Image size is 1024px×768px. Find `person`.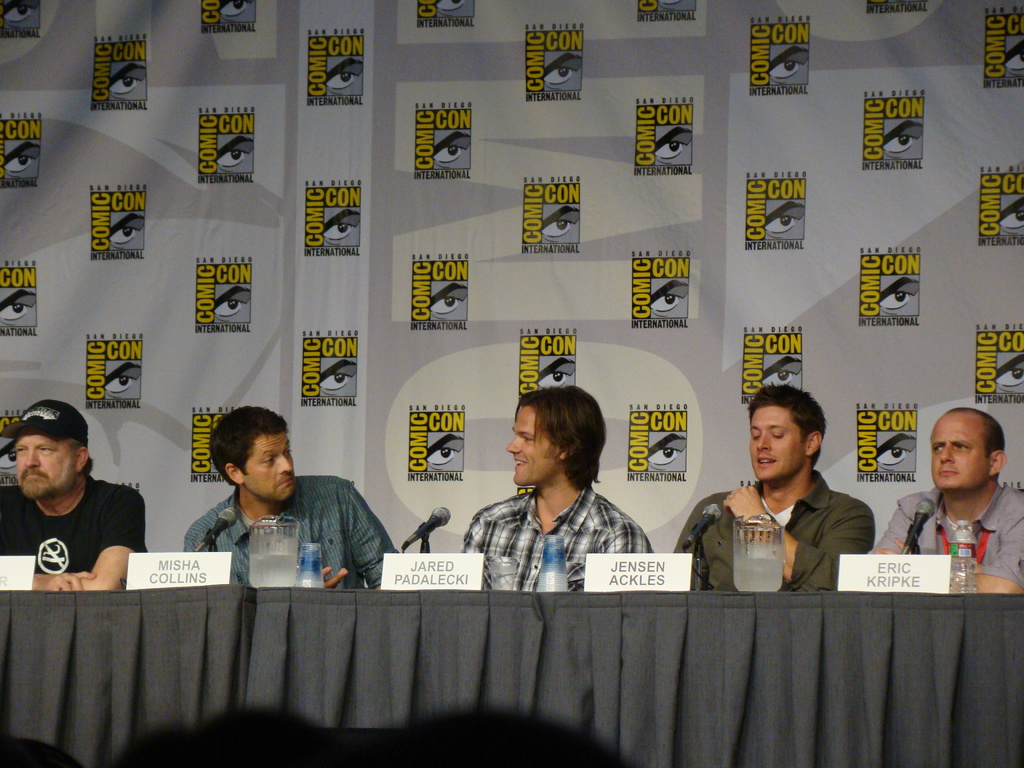
[x1=0, y1=396, x2=147, y2=595].
